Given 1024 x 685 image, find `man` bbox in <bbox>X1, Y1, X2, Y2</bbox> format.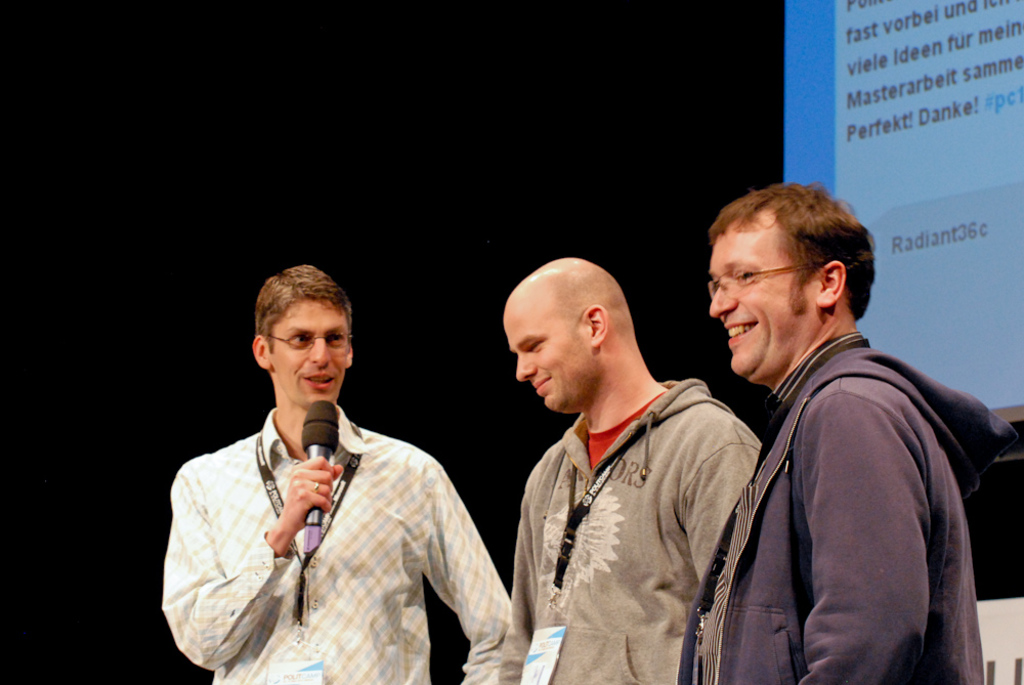
<bbox>677, 185, 1017, 684</bbox>.
